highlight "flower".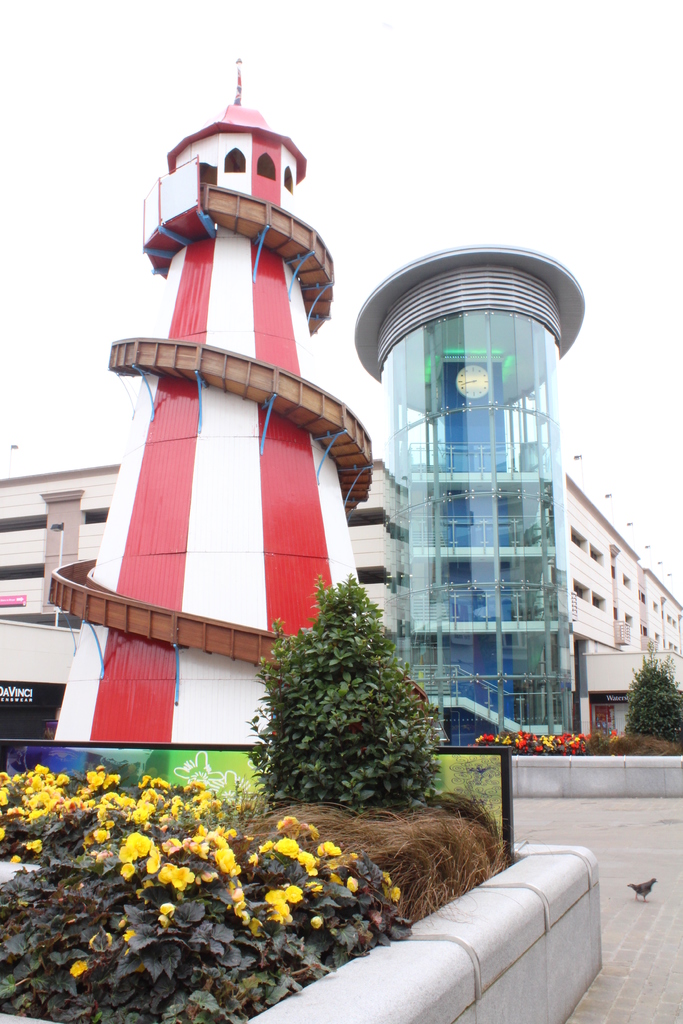
Highlighted region: 268:886:281:908.
